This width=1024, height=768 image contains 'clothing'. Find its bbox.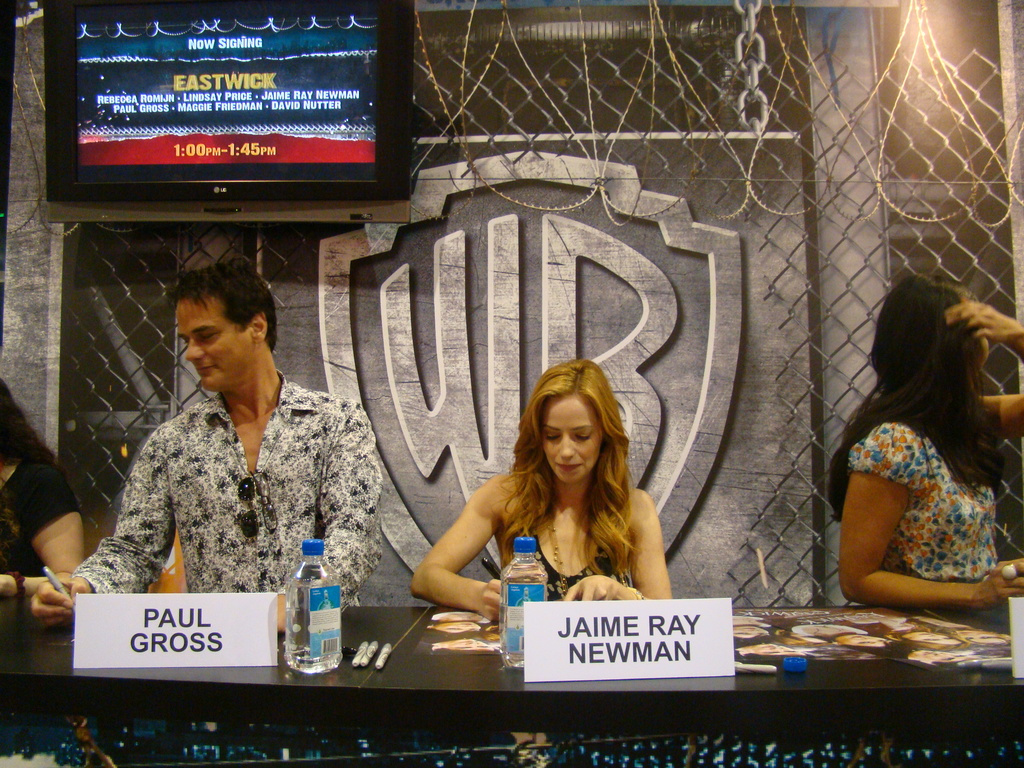
box=[70, 323, 380, 635].
